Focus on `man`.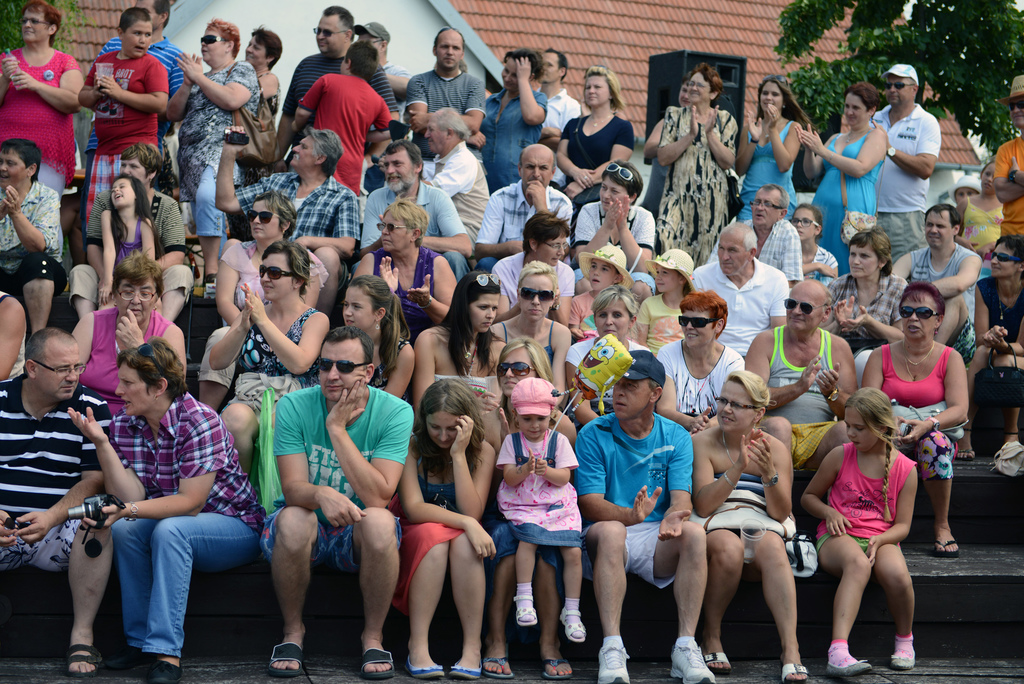
Focused at {"left": 833, "top": 61, "right": 929, "bottom": 266}.
